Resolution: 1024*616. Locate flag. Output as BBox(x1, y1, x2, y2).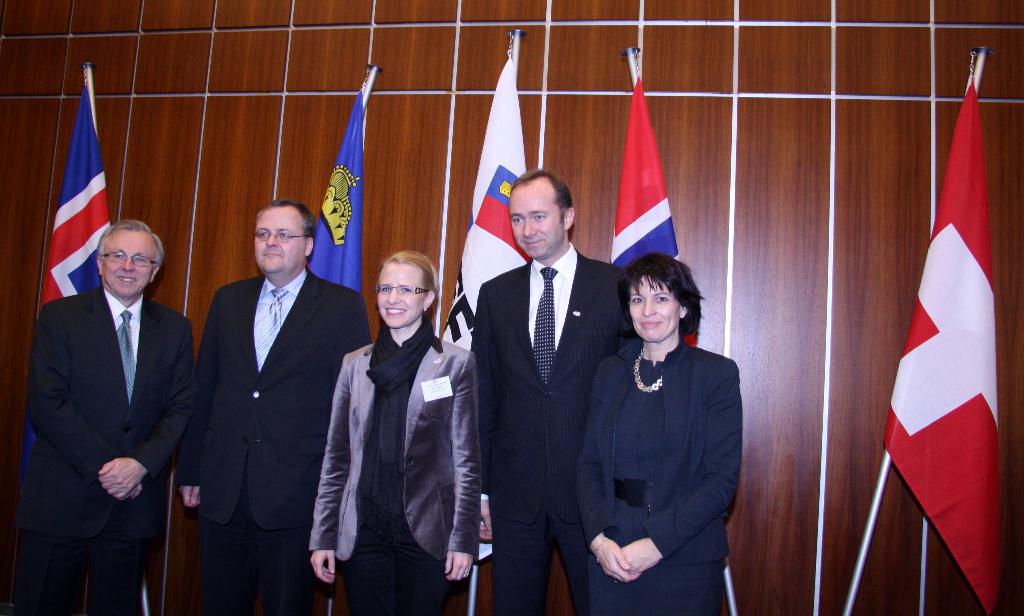
BBox(883, 54, 1011, 615).
